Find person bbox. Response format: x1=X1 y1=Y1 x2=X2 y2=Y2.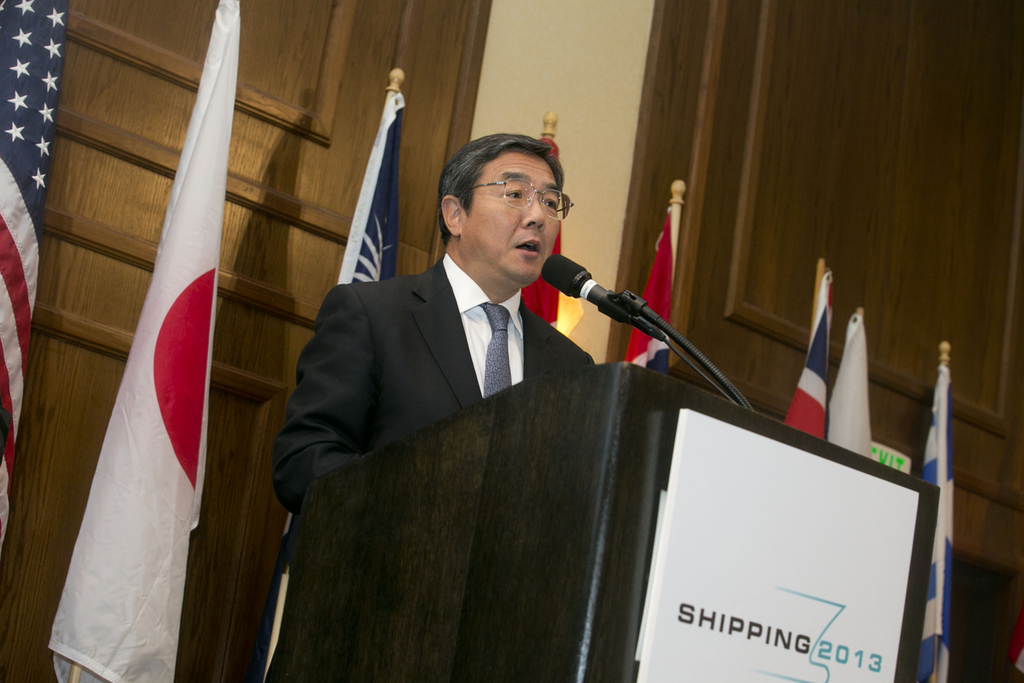
x1=305 y1=102 x2=700 y2=604.
